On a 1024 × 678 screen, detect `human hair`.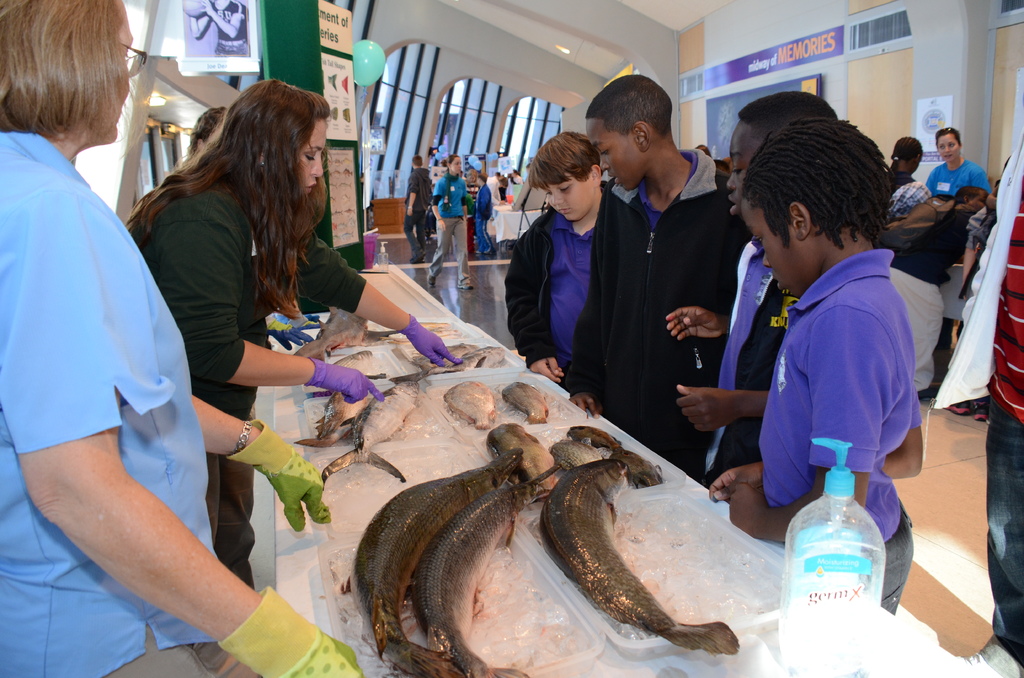
730/104/884/280.
